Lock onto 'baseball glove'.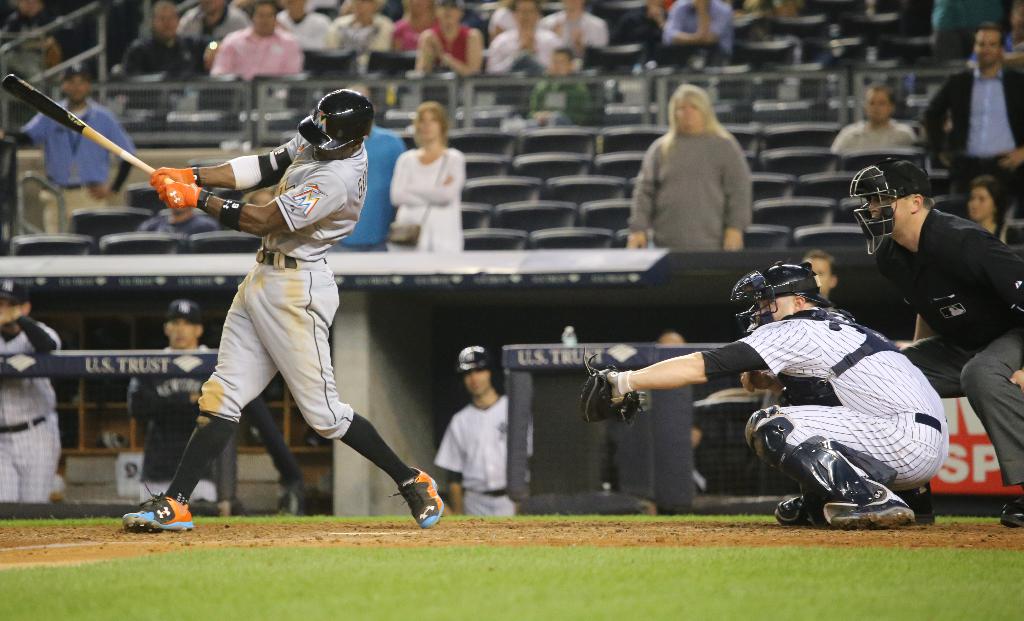
Locked: <region>580, 347, 646, 428</region>.
